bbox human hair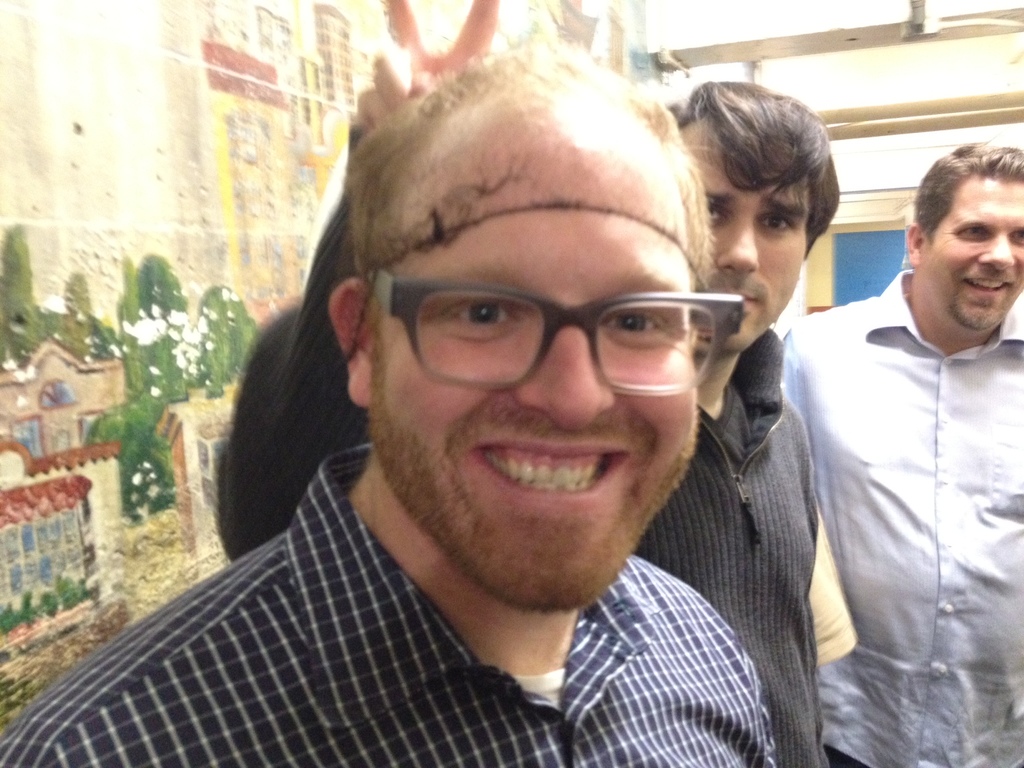
(664,64,844,273)
